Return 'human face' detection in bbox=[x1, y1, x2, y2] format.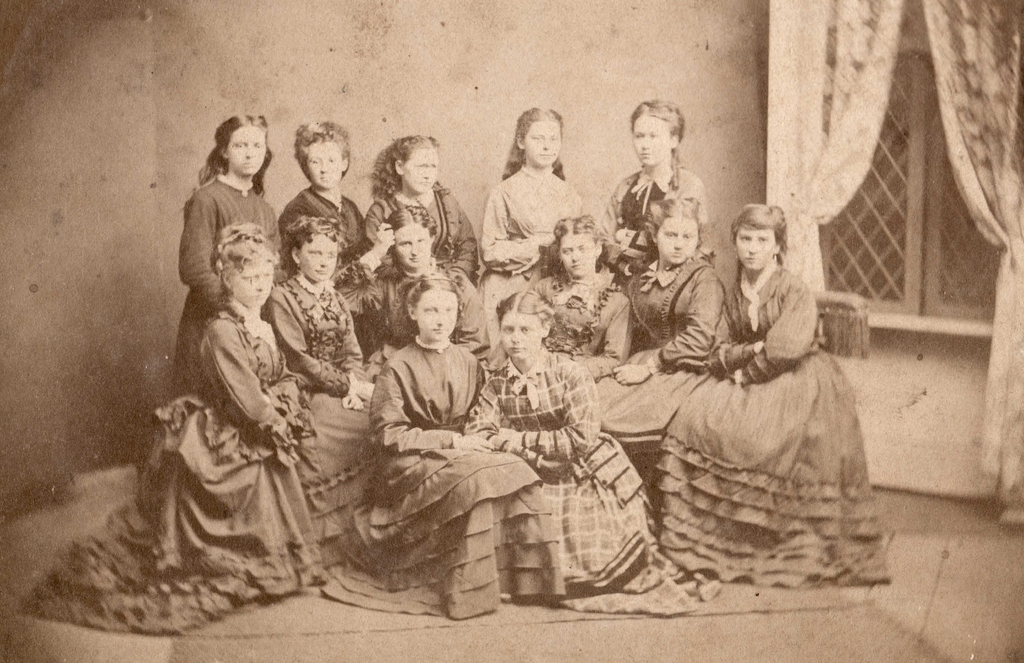
bbox=[634, 104, 664, 162].
